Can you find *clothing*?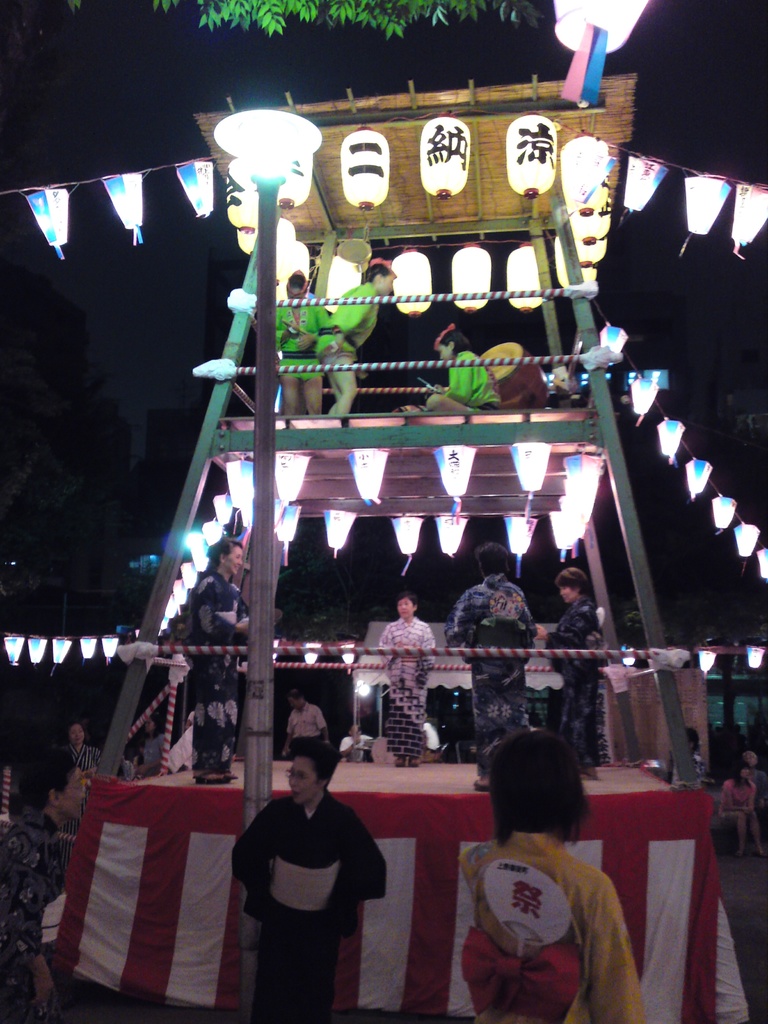
Yes, bounding box: bbox(387, 621, 442, 761).
